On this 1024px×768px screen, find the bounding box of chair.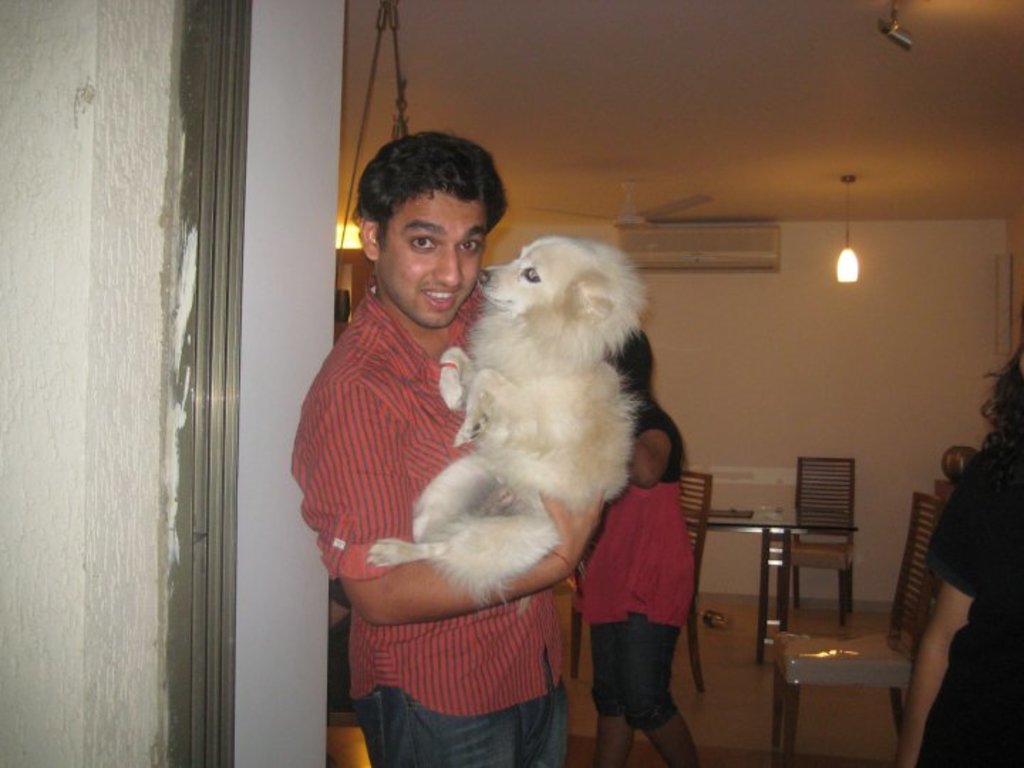
Bounding box: Rect(936, 478, 954, 505).
